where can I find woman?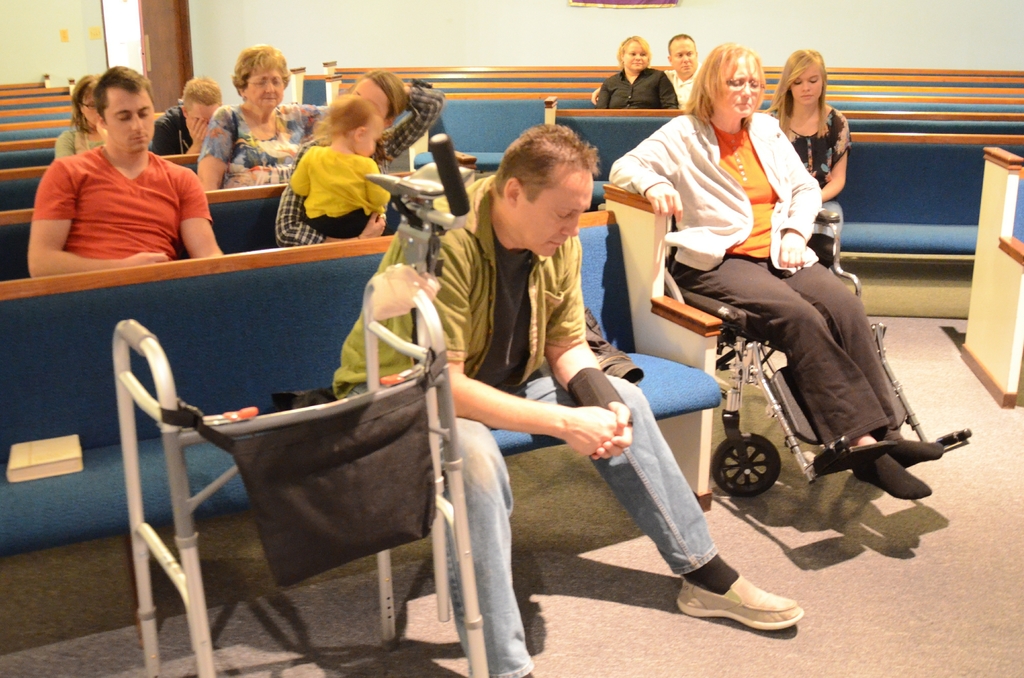
You can find it at crop(255, 58, 451, 247).
